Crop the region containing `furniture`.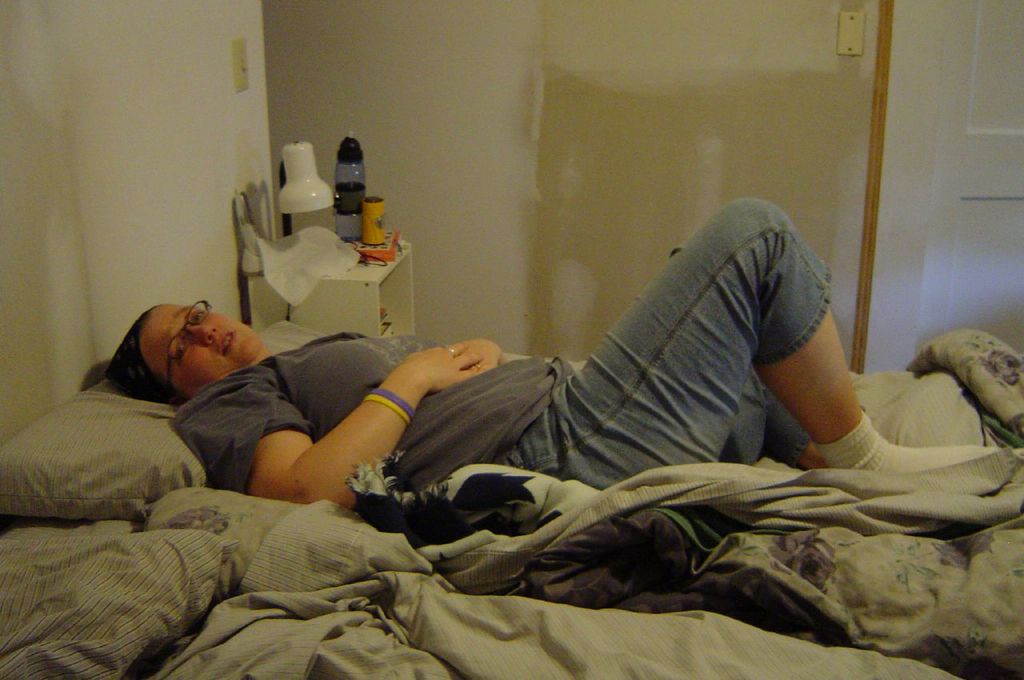
Crop region: Rect(0, 374, 1023, 679).
